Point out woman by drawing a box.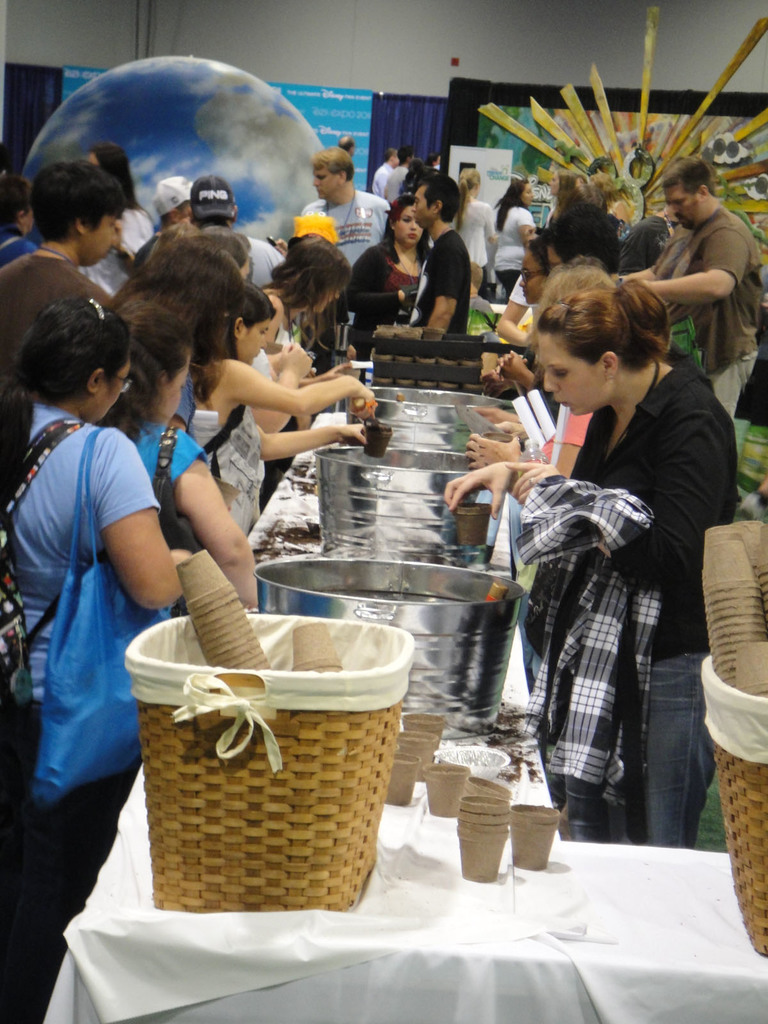
<bbox>474, 250, 632, 685</bbox>.
